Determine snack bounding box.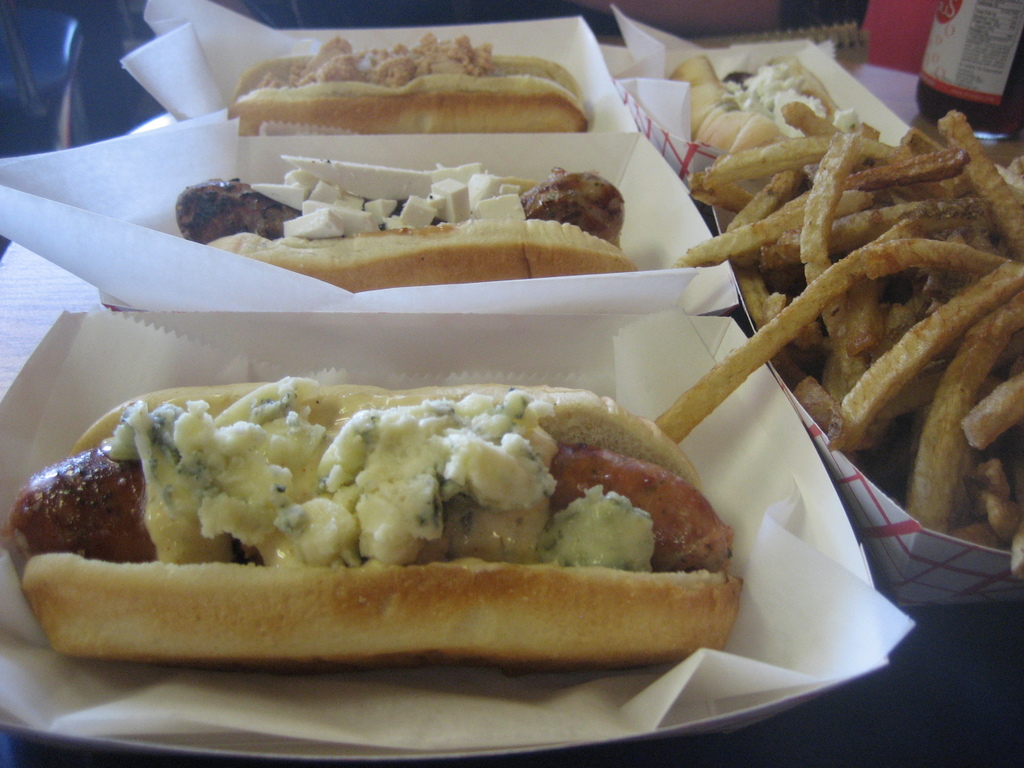
Determined: <region>206, 42, 611, 149</region>.
